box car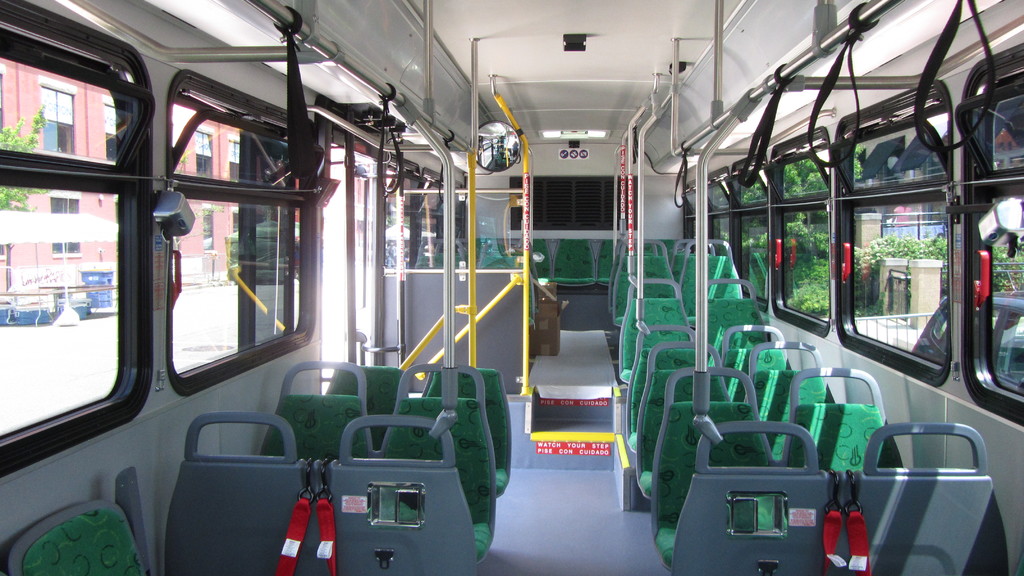
left=909, top=293, right=1023, bottom=397
